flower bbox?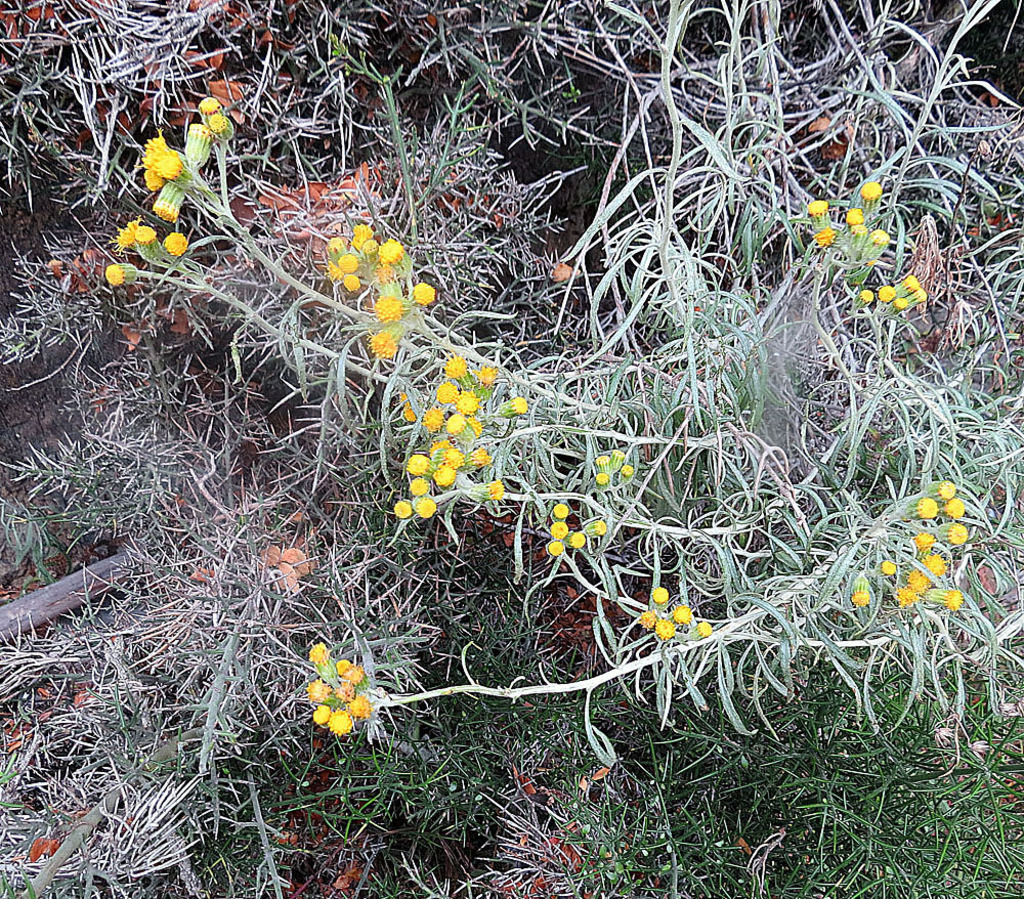
162,230,194,260
